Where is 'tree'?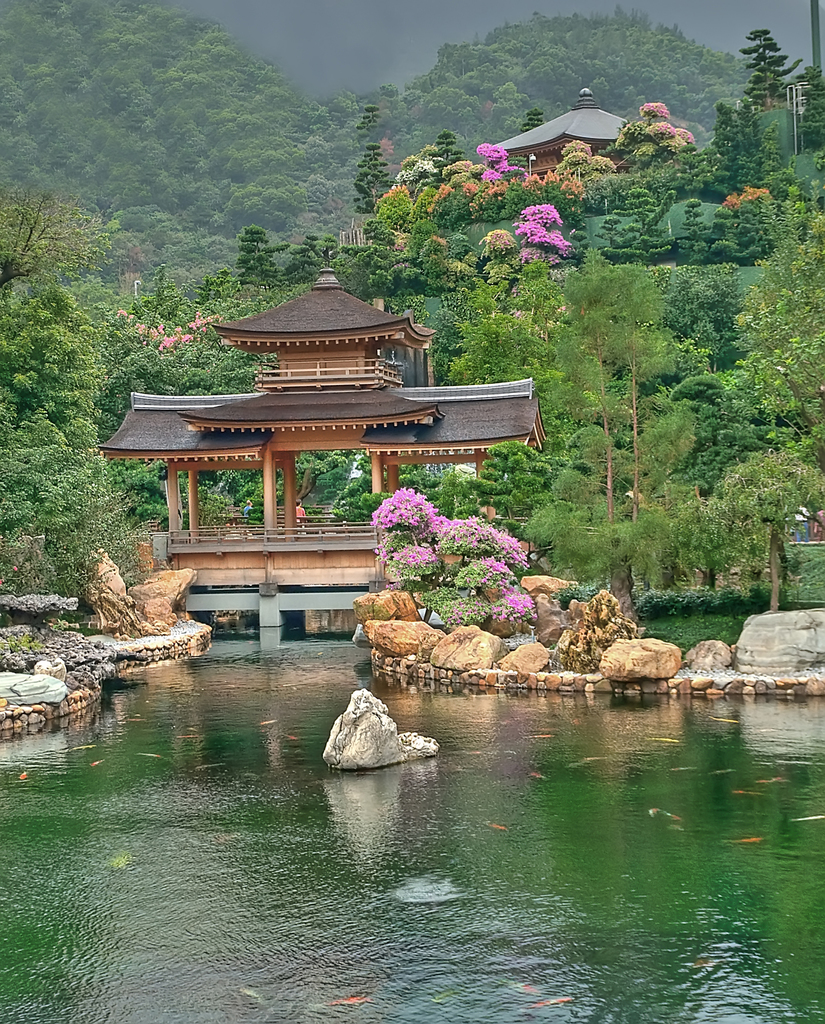
left=364, top=488, right=537, bottom=627.
